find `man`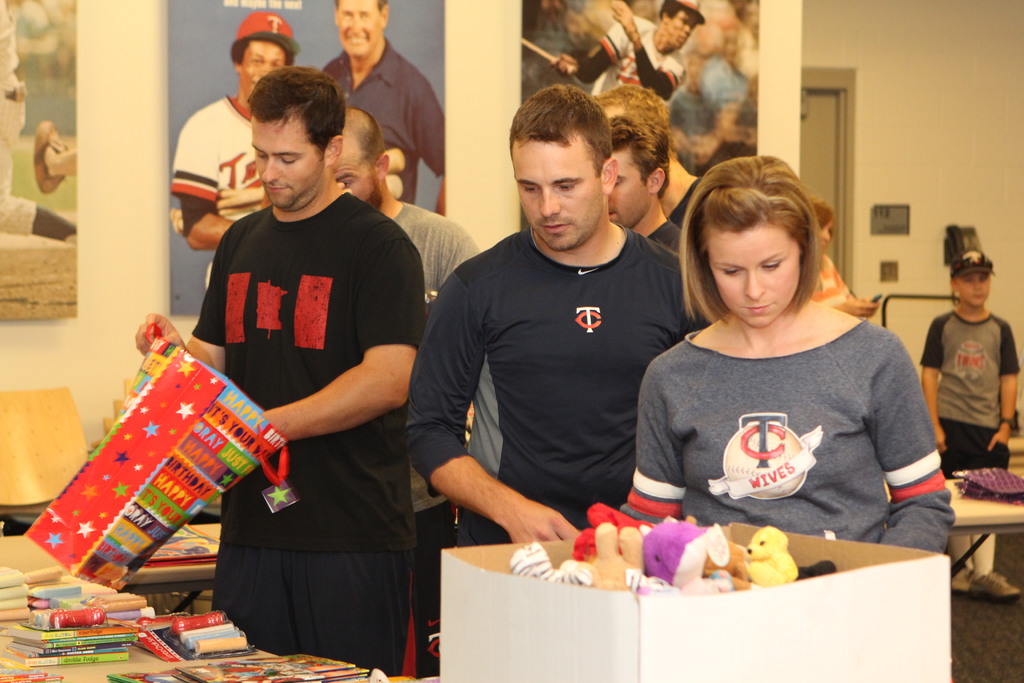
[left=610, top=83, right=709, bottom=235]
